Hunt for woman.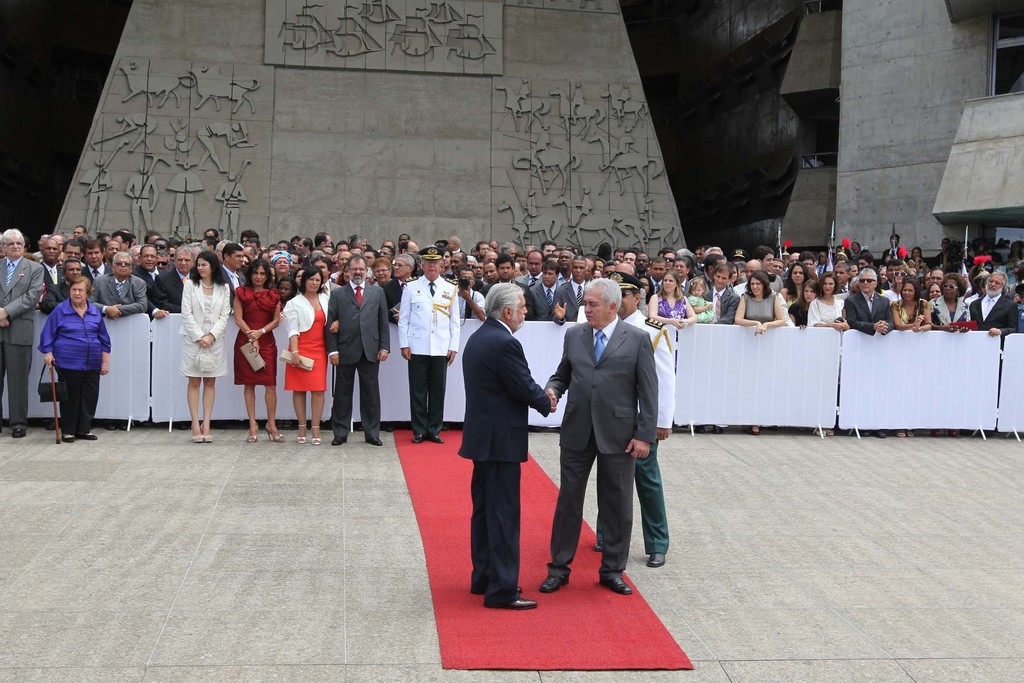
Hunted down at [left=269, top=243, right=299, bottom=276].
